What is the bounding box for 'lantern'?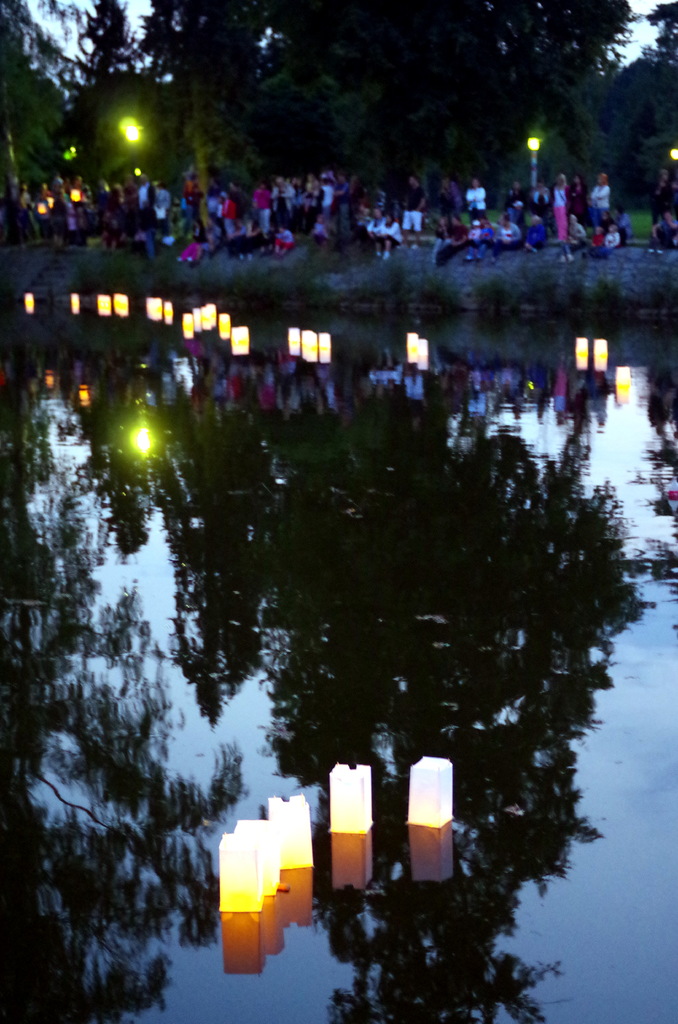
BBox(25, 294, 33, 312).
